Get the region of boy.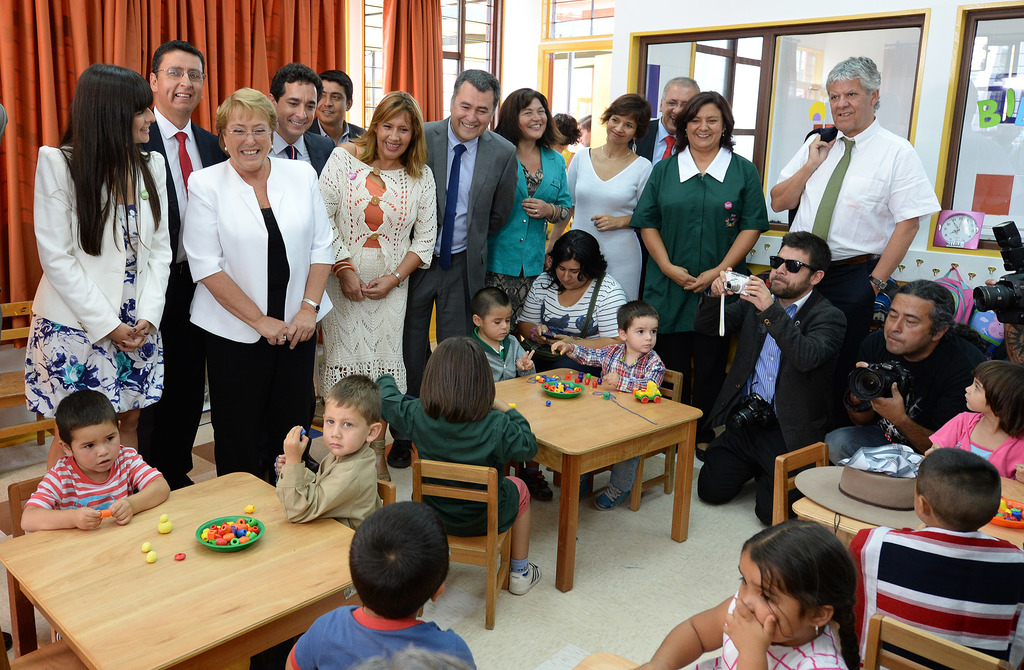
(left=467, top=289, right=536, bottom=378).
